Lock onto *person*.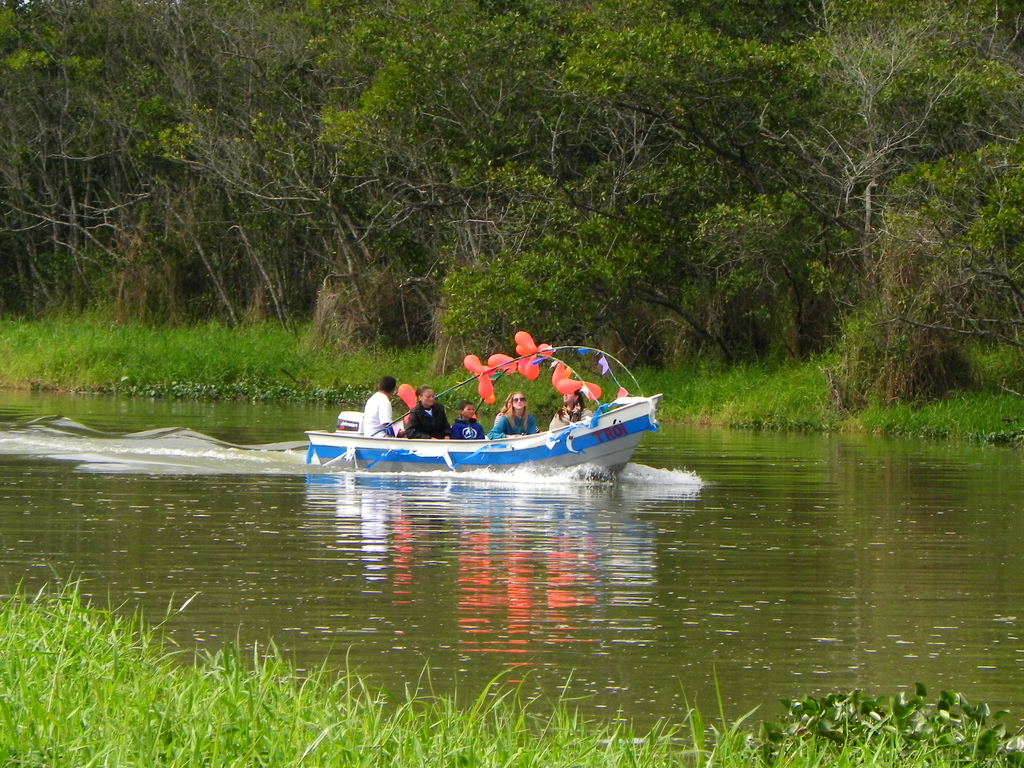
Locked: <bbox>360, 374, 397, 438</bbox>.
